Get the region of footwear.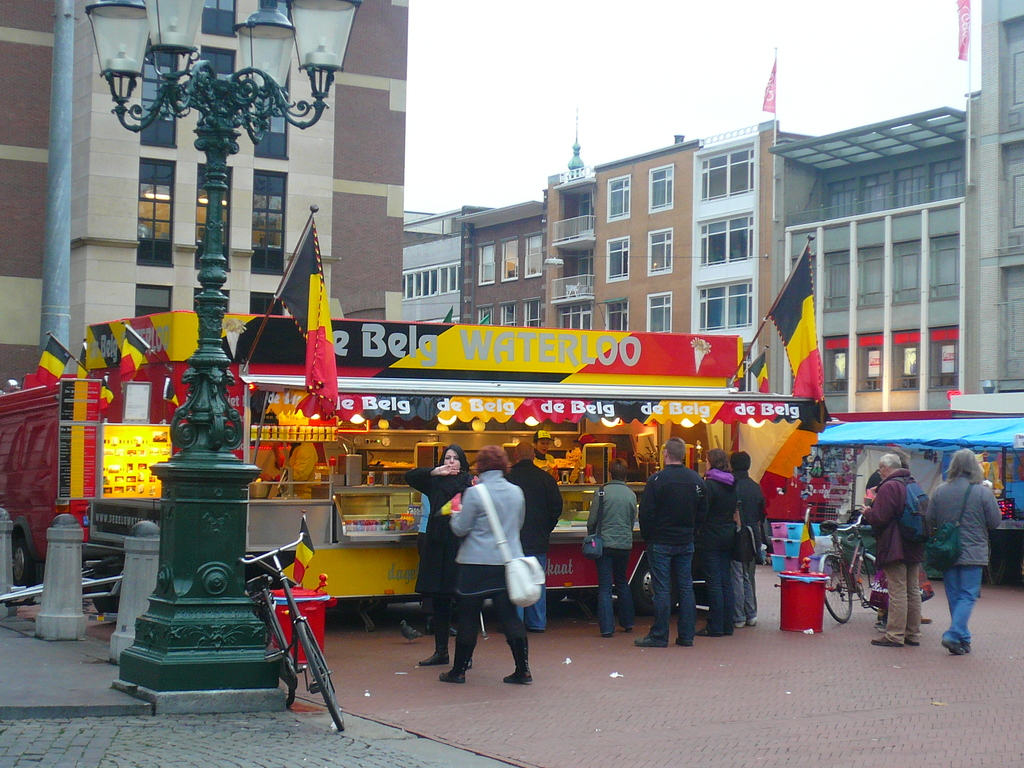
crop(438, 641, 480, 685).
